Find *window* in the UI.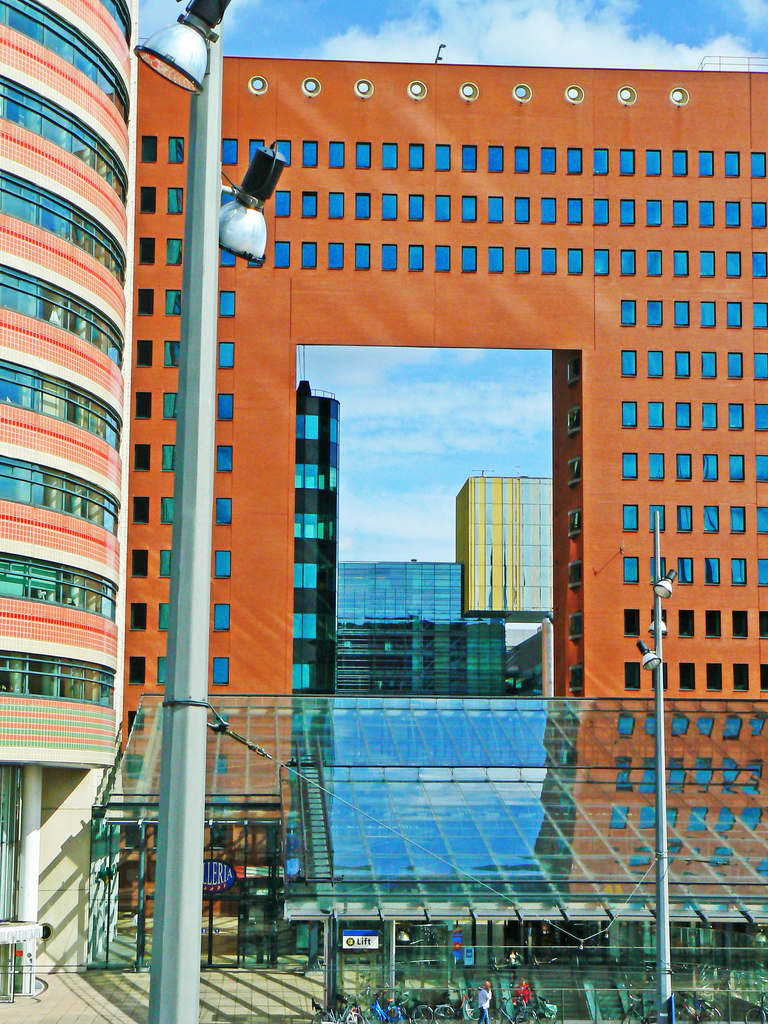
UI element at <region>719, 717, 743, 745</region>.
